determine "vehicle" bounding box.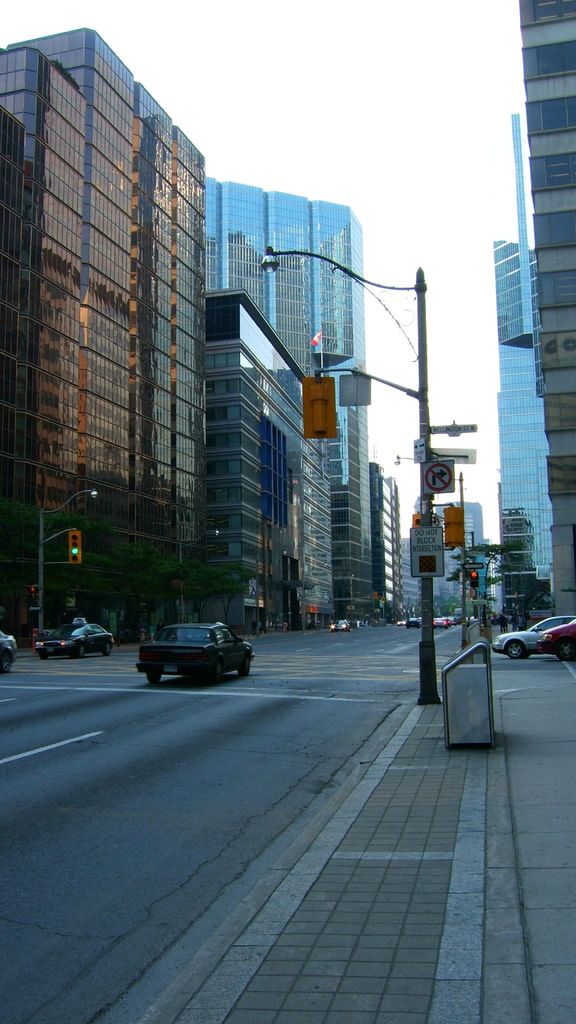
Determined: l=0, t=623, r=16, b=672.
